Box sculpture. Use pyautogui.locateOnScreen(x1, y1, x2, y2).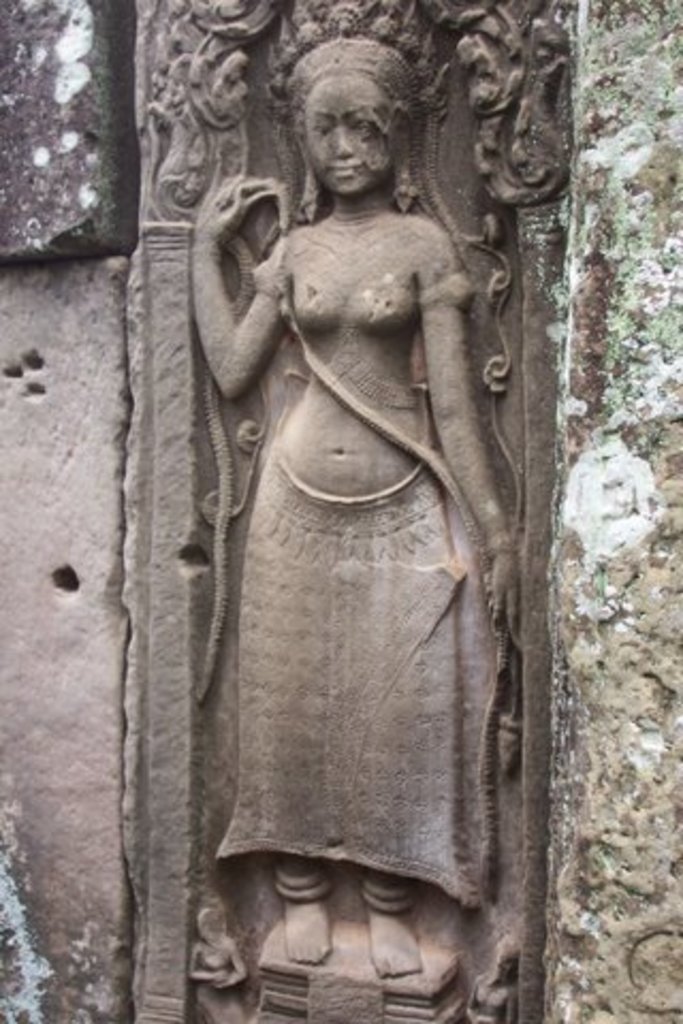
pyautogui.locateOnScreen(154, 0, 553, 949).
